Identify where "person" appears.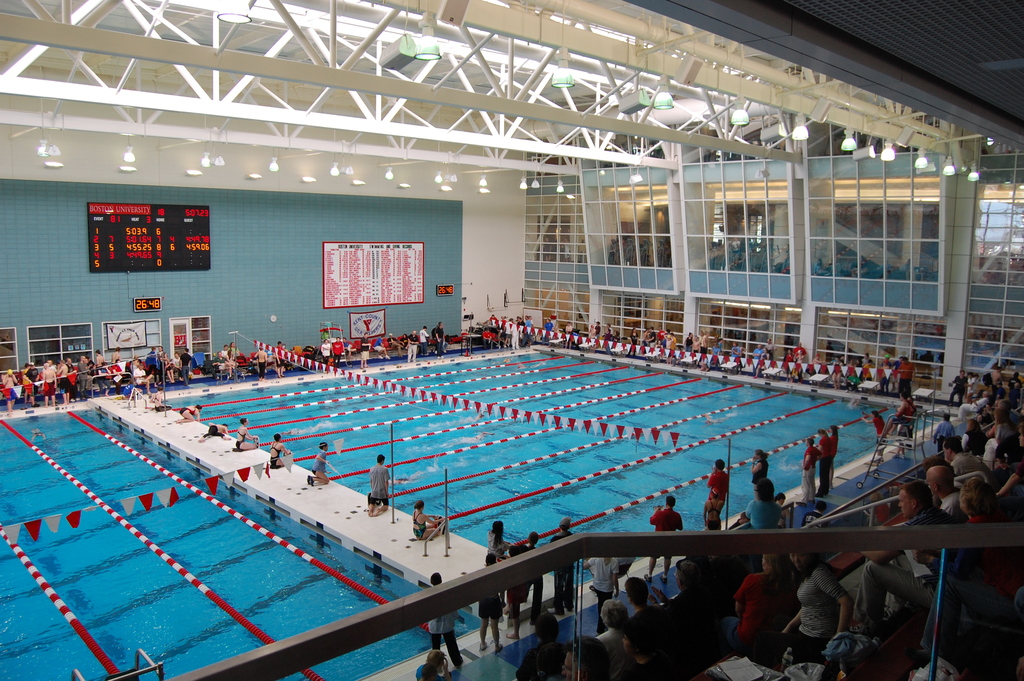
Appears at detection(623, 618, 666, 680).
